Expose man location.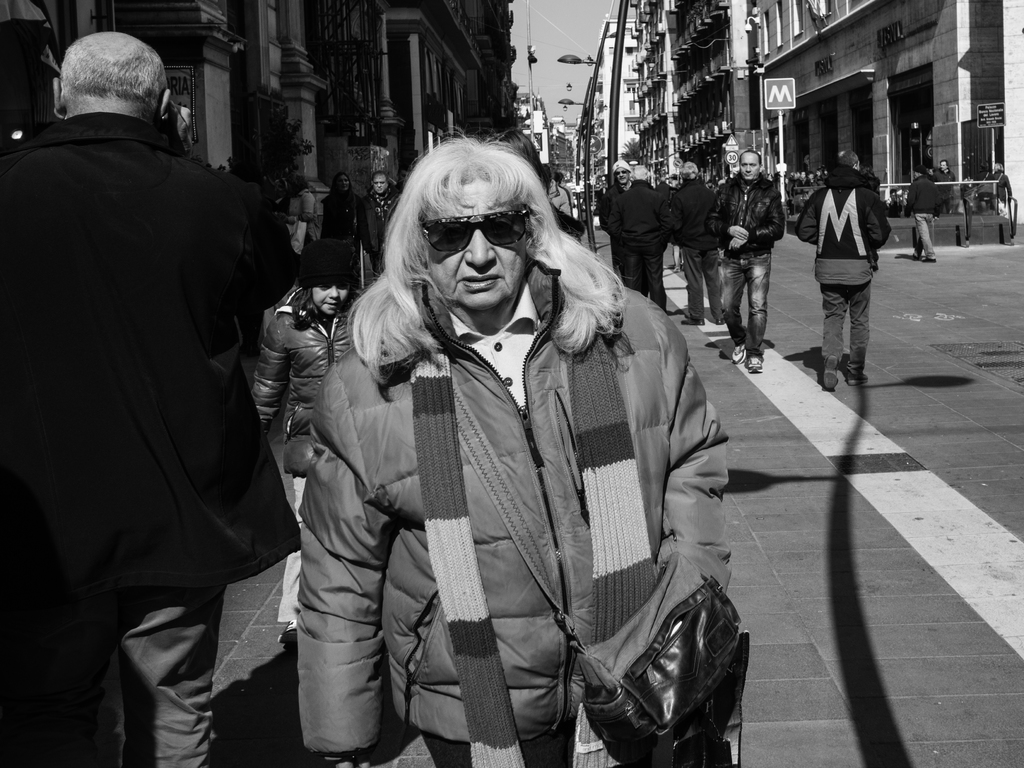
Exposed at box(19, 0, 314, 760).
